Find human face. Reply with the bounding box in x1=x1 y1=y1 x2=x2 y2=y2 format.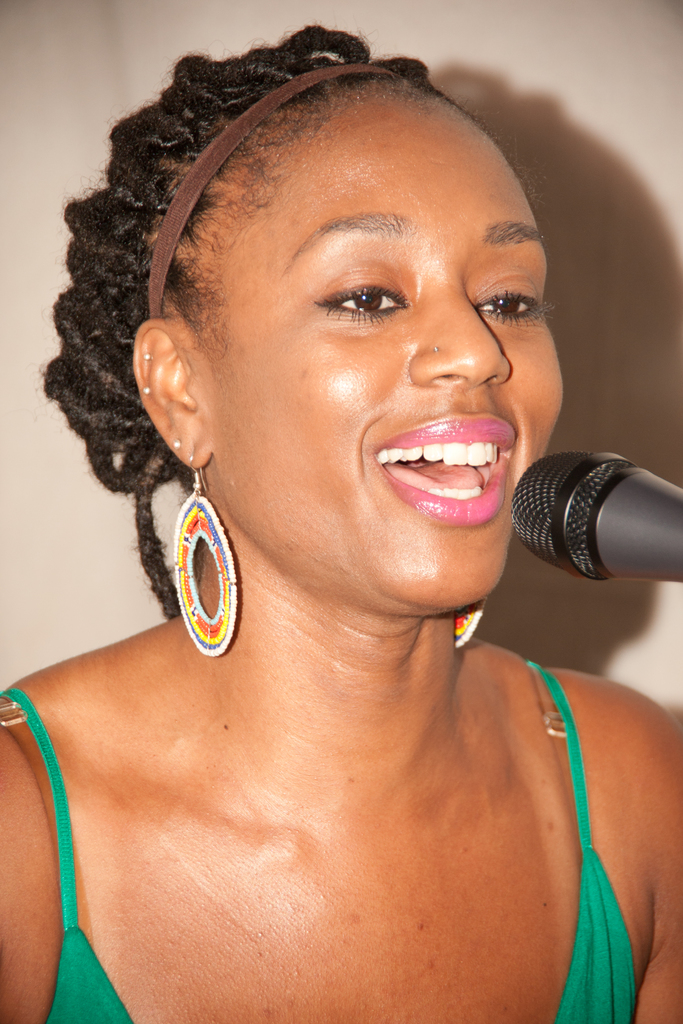
x1=206 y1=99 x2=563 y2=608.
